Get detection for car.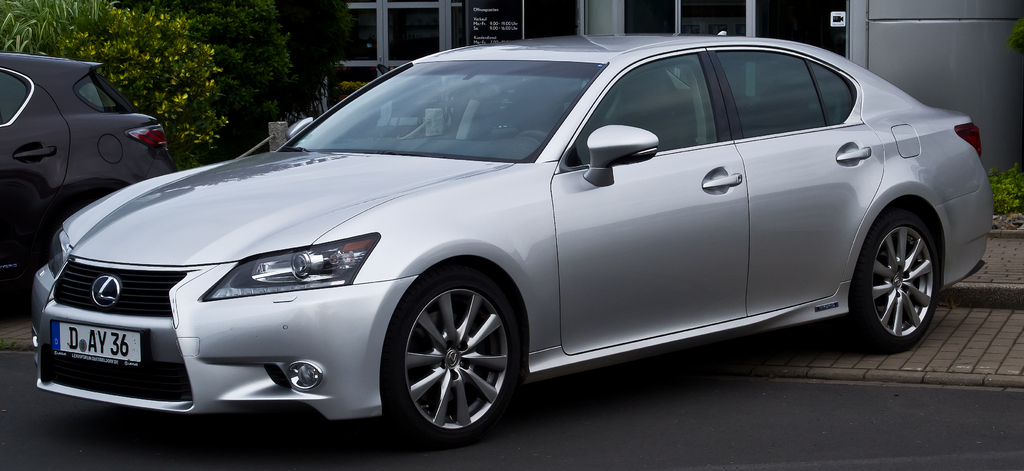
Detection: pyautogui.locateOnScreen(0, 56, 170, 277).
